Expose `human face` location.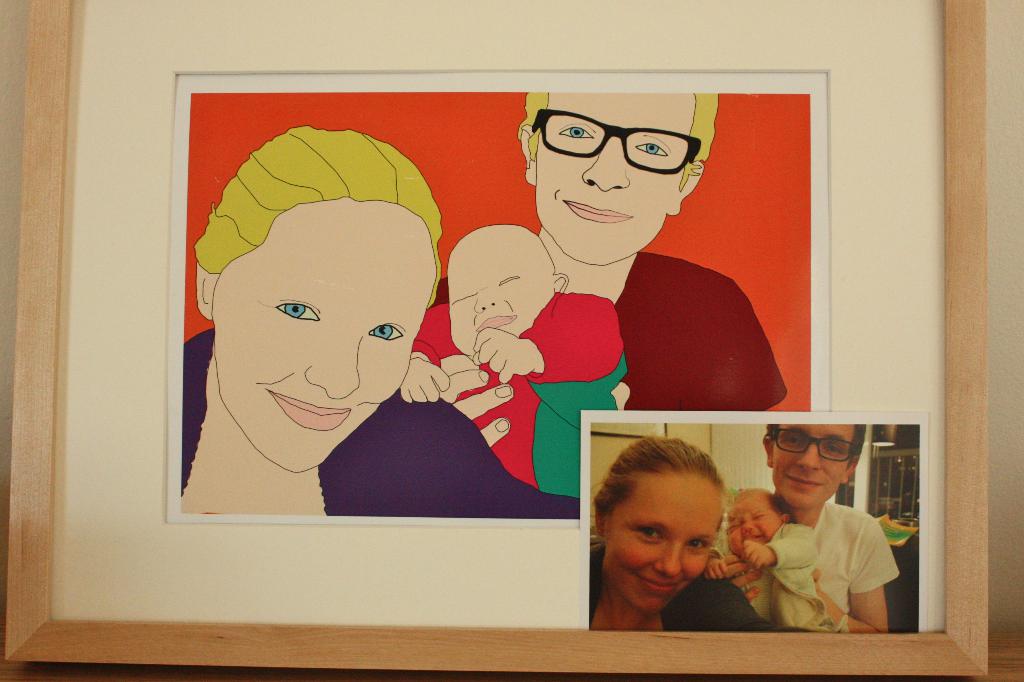
Exposed at <region>723, 494, 780, 562</region>.
